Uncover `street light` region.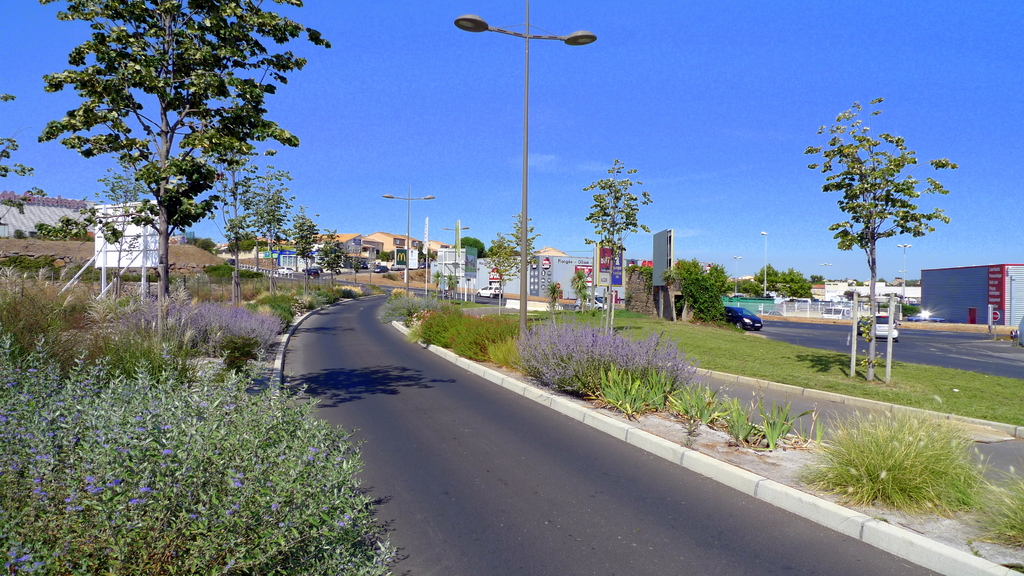
Uncovered: [732,248,745,294].
